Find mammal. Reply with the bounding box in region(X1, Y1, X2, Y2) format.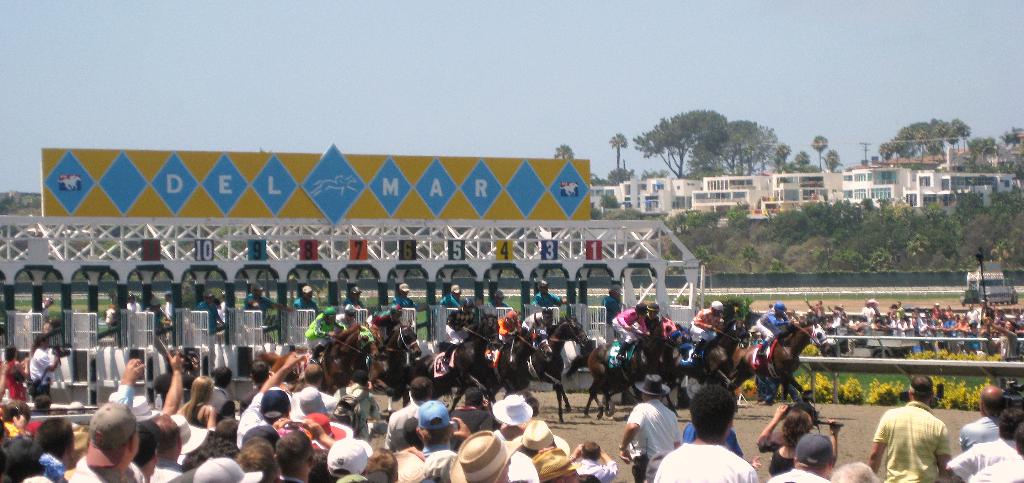
region(760, 402, 844, 449).
